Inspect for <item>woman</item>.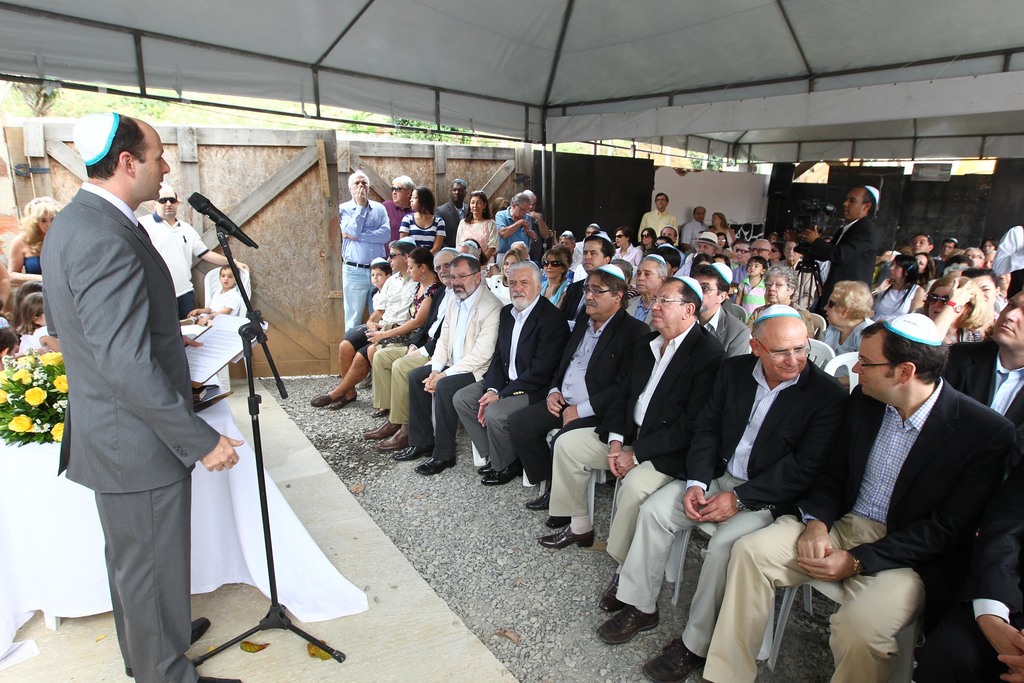
Inspection: (left=401, top=180, right=444, bottom=254).
